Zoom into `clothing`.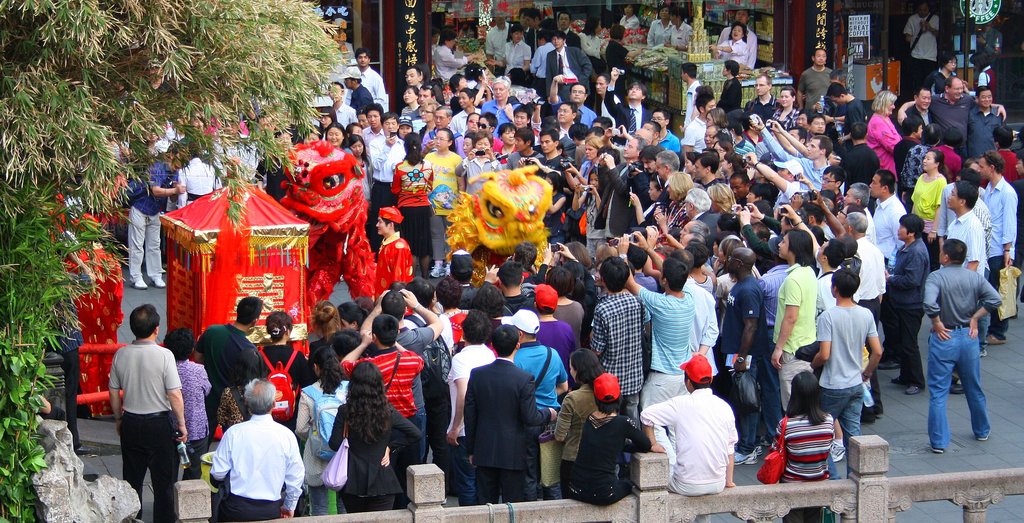
Zoom target: pyautogui.locateOnScreen(206, 413, 307, 522).
